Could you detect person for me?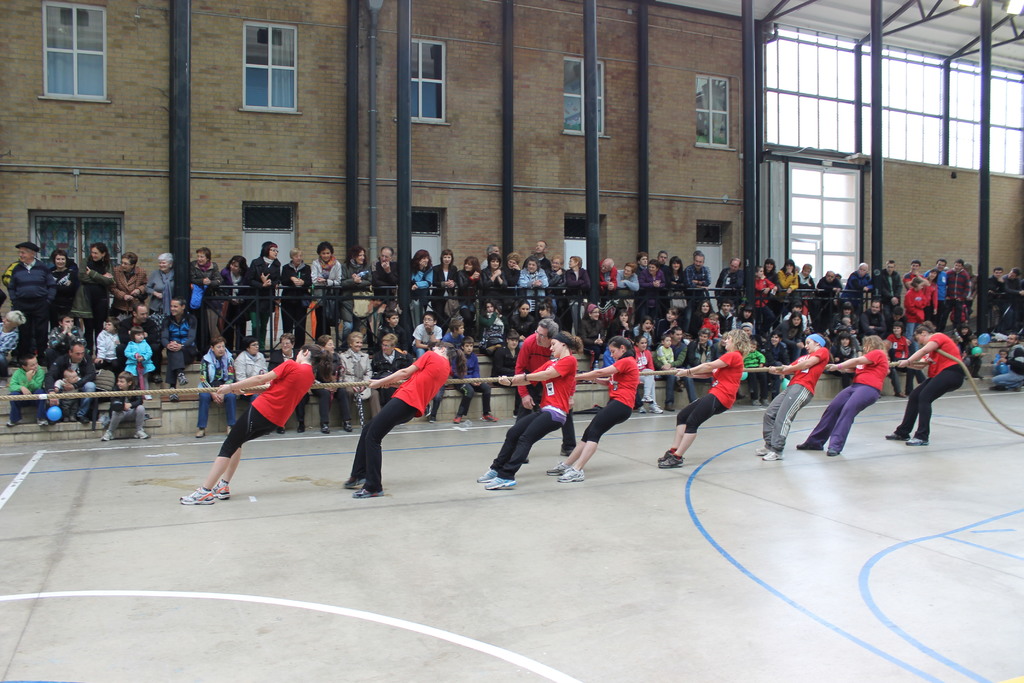
Detection result: locate(45, 248, 78, 323).
